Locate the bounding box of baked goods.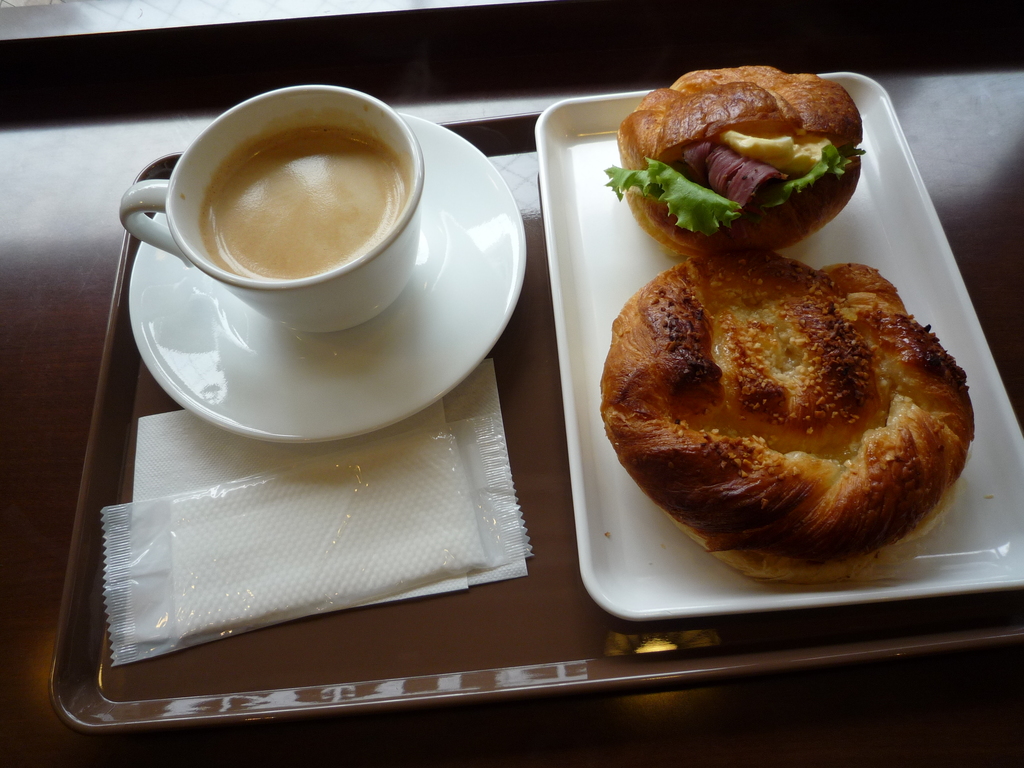
Bounding box: select_region(600, 62, 865, 257).
